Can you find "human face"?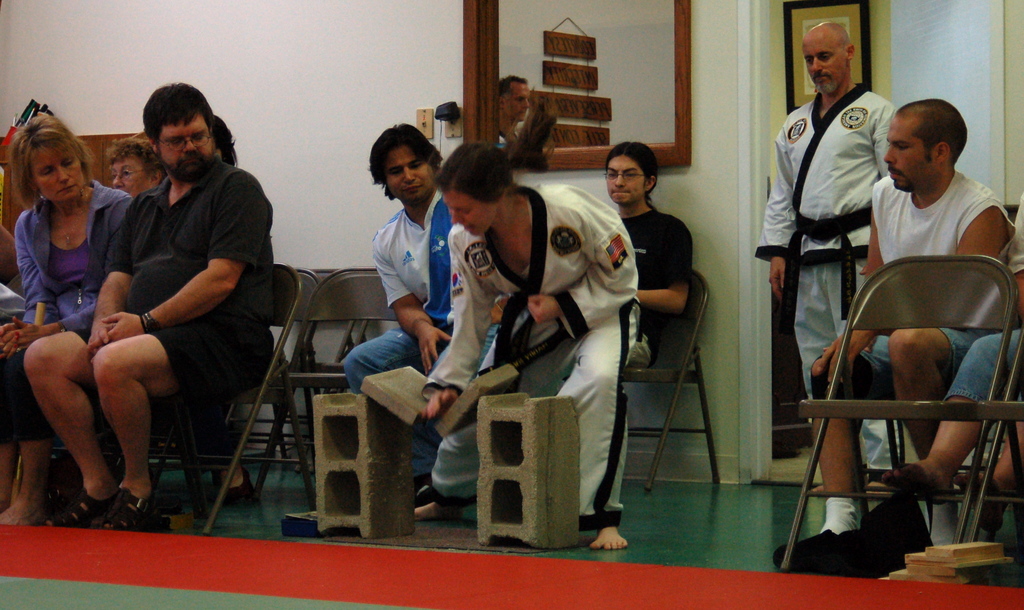
Yes, bounding box: region(445, 193, 496, 237).
